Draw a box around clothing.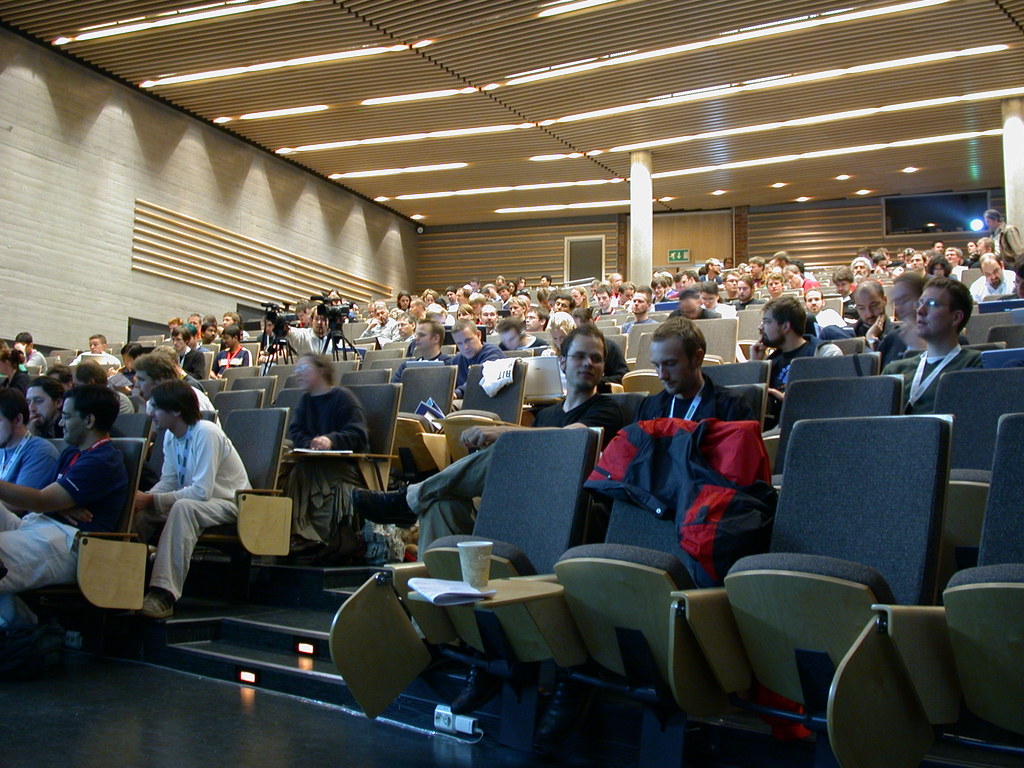
(x1=760, y1=333, x2=841, y2=421).
